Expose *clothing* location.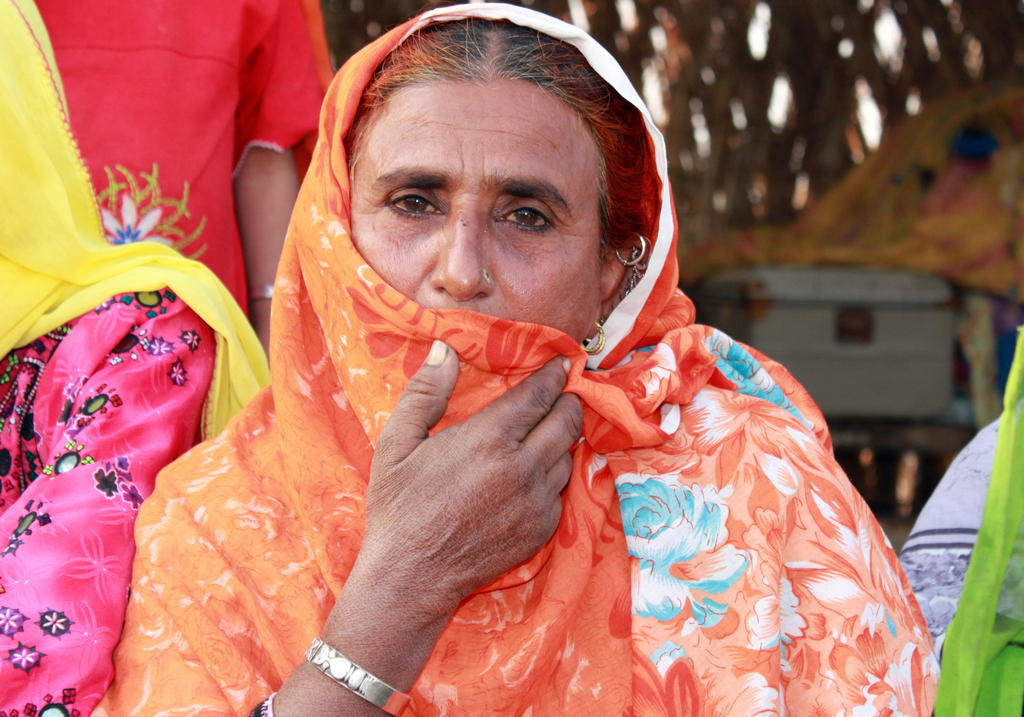
Exposed at {"left": 903, "top": 394, "right": 1023, "bottom": 716}.
